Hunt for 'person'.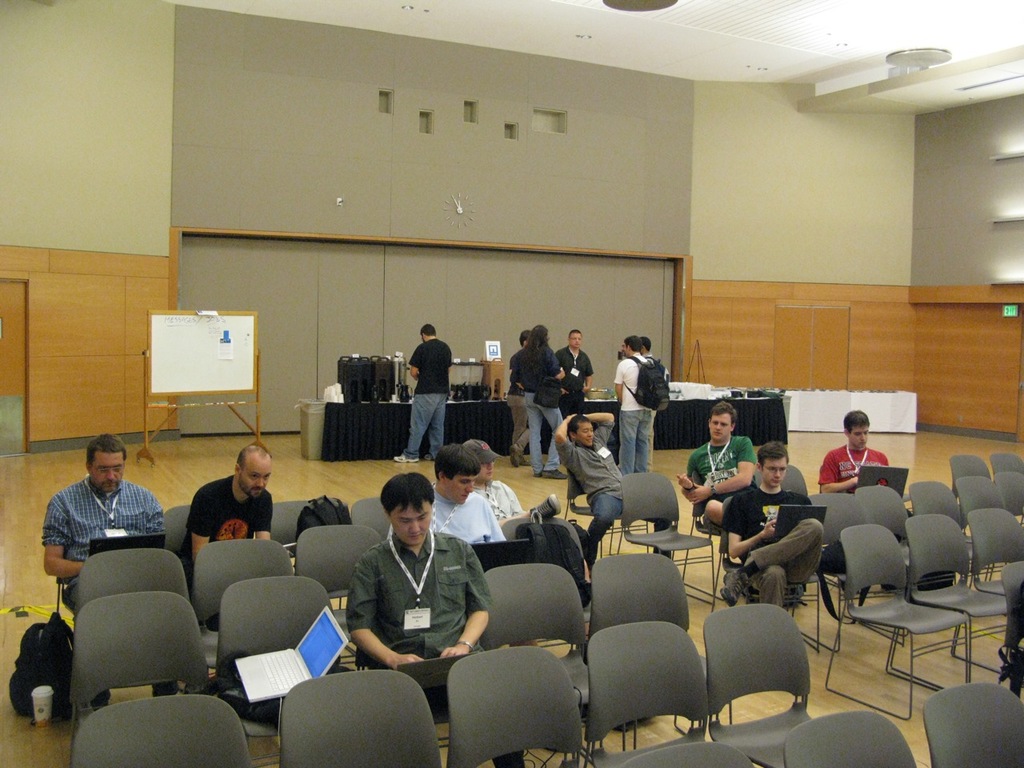
Hunted down at bbox(511, 327, 575, 482).
